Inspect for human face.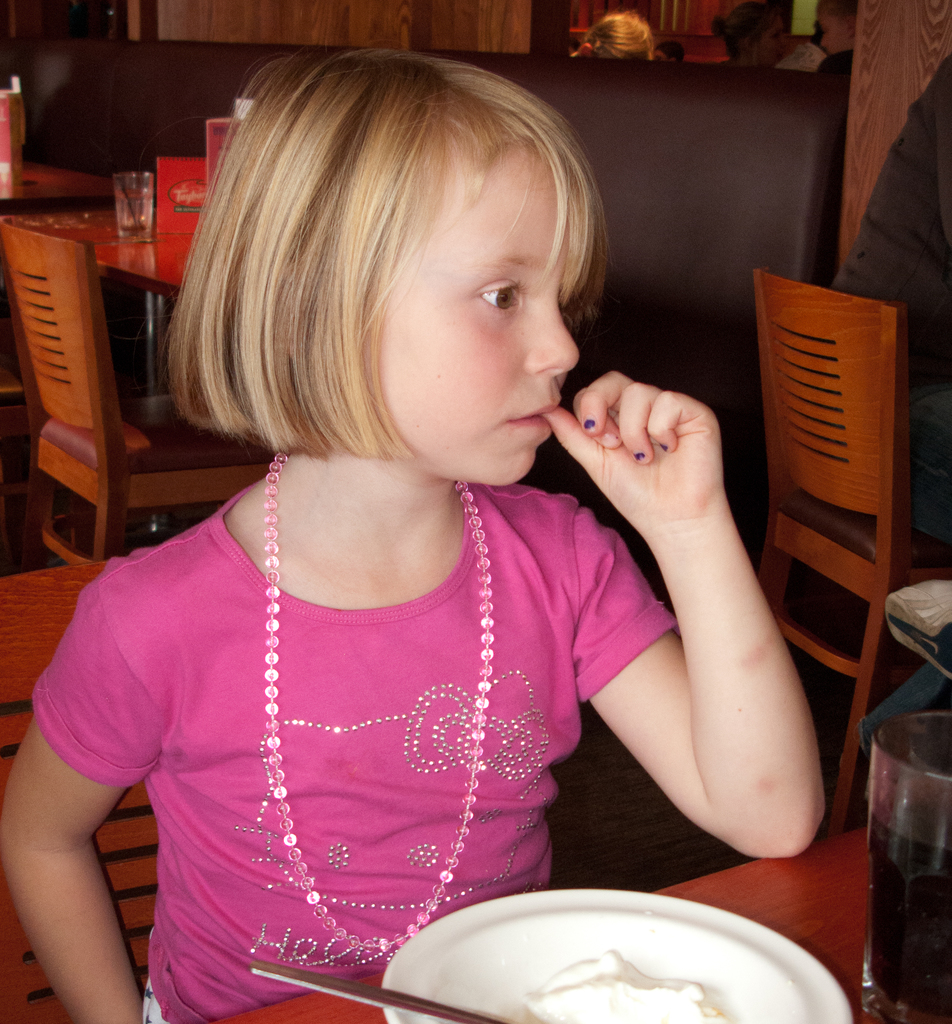
Inspection: (left=366, top=127, right=586, bottom=480).
